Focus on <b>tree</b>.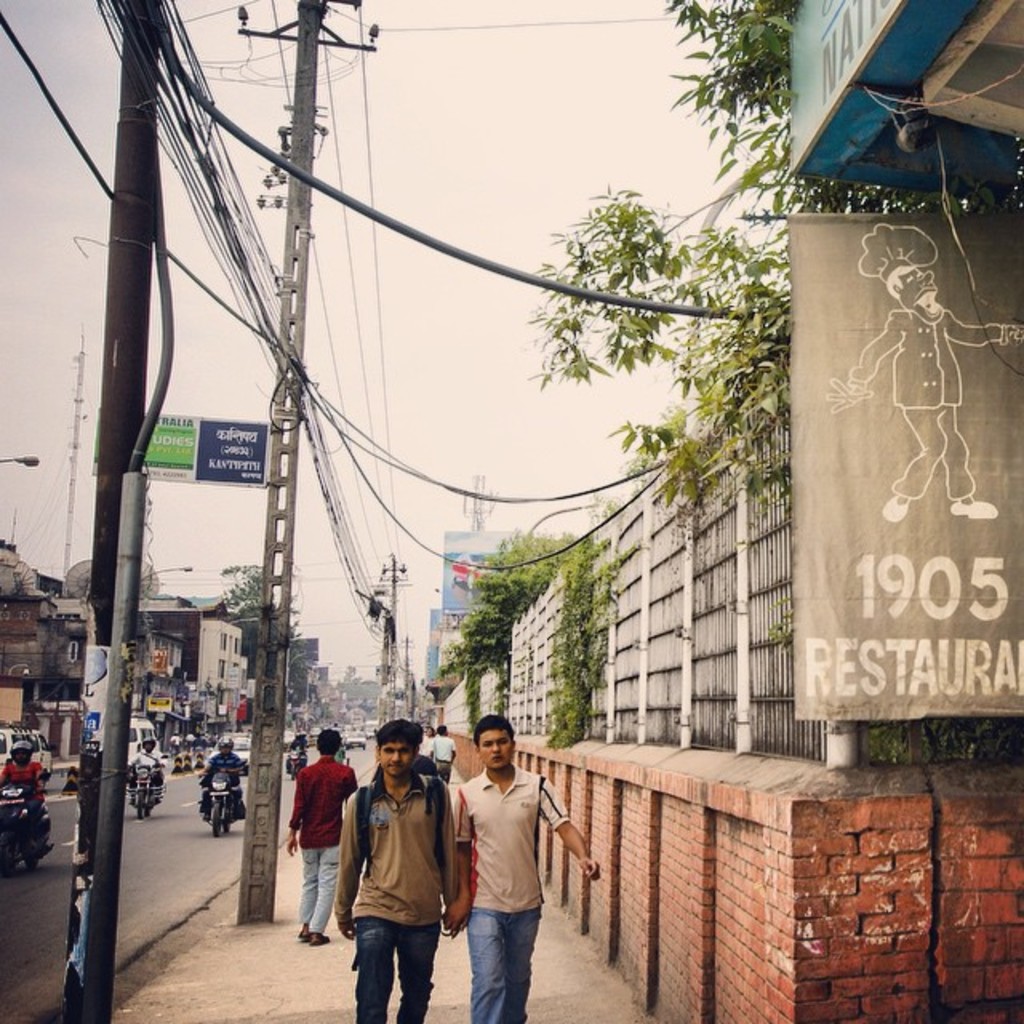
Focused at 435/526/597/754.
